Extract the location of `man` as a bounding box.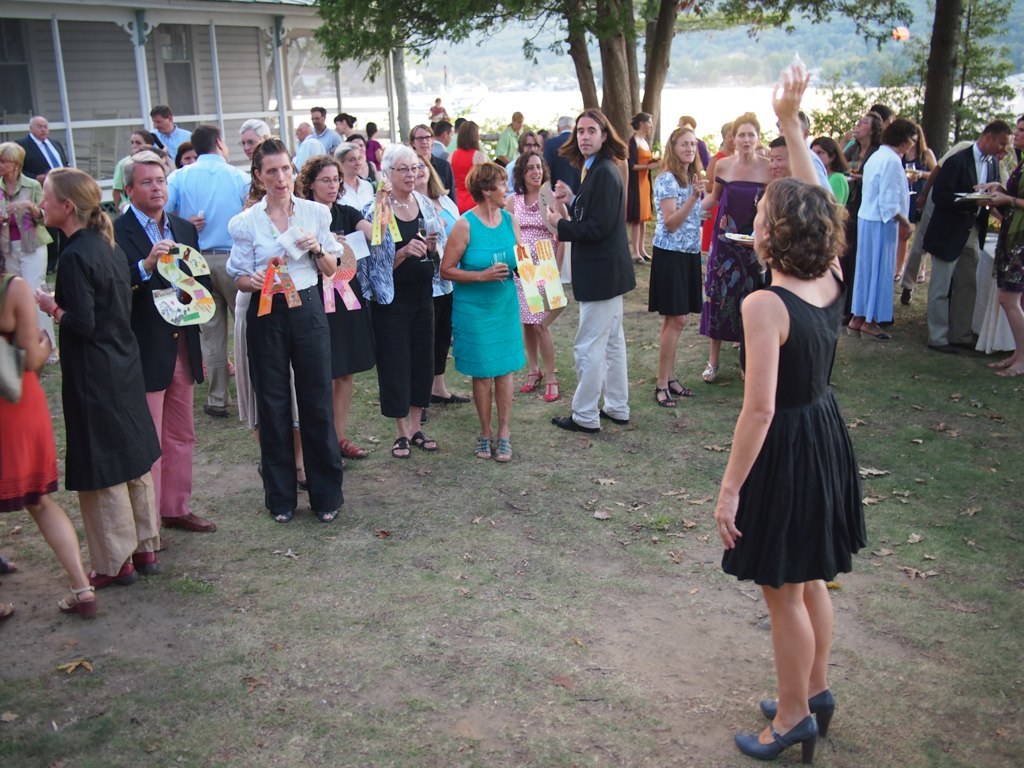
left=307, top=107, right=343, bottom=155.
